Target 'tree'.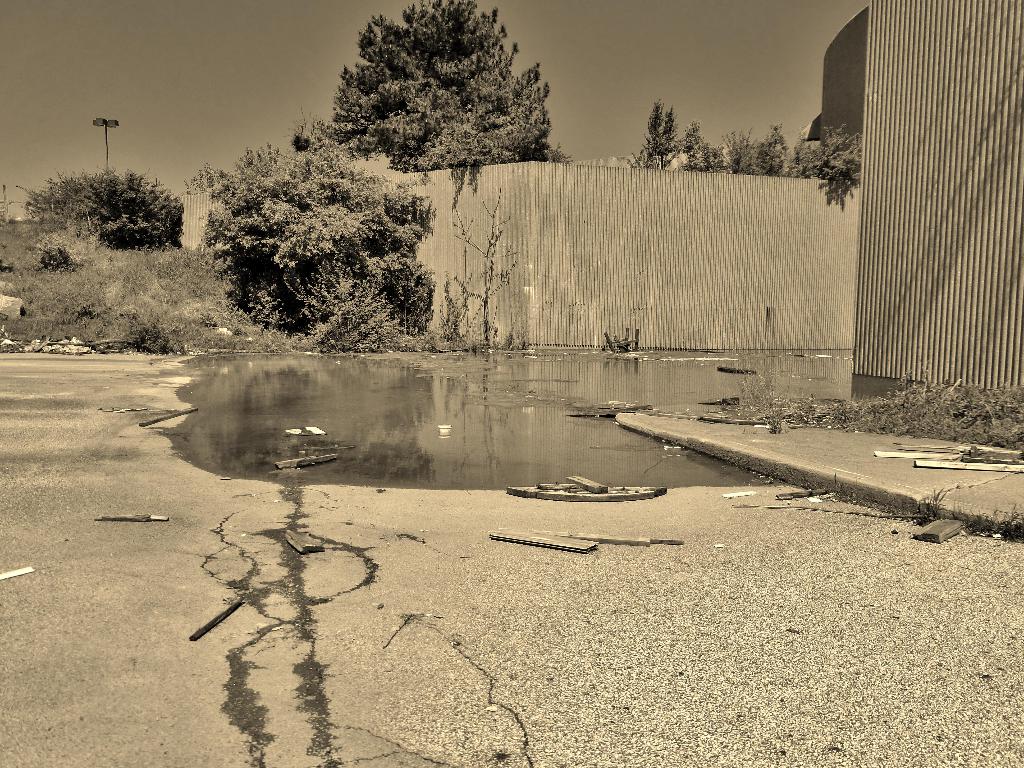
Target region: BBox(321, 6, 558, 172).
